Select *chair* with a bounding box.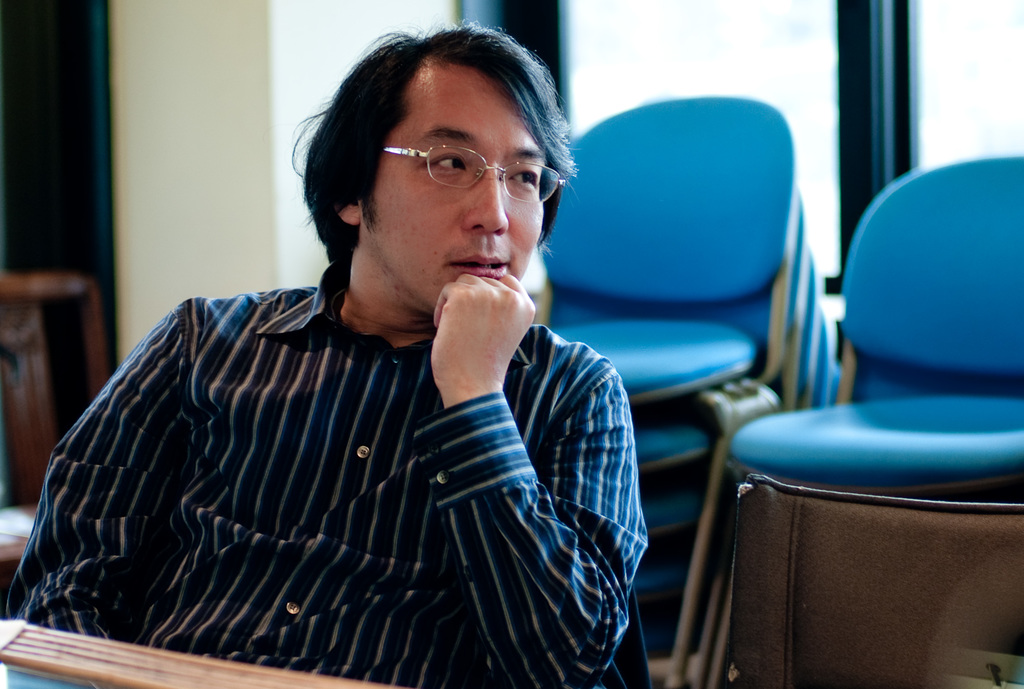
bbox(725, 470, 1023, 688).
